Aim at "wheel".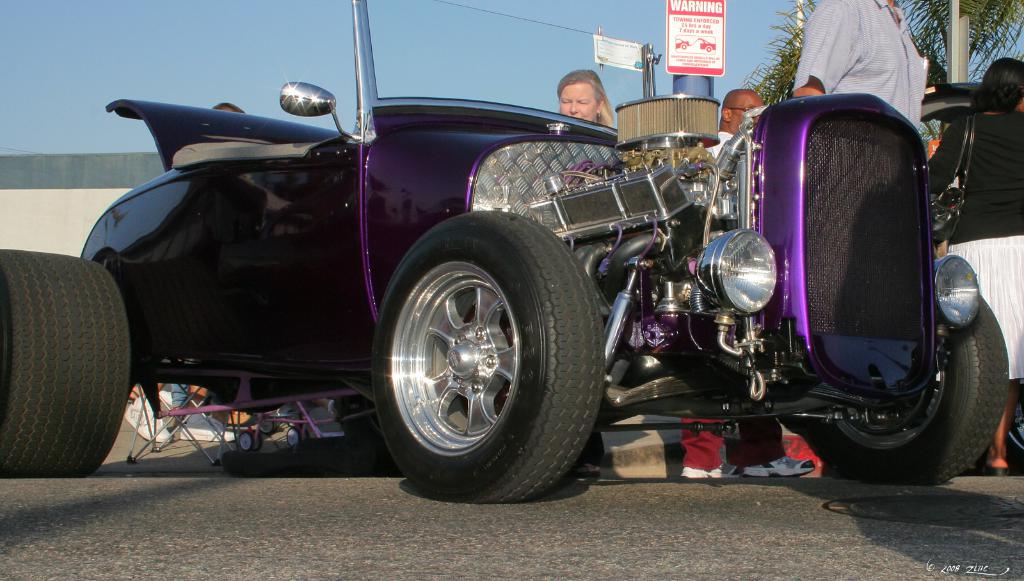
Aimed at l=238, t=429, r=253, b=452.
